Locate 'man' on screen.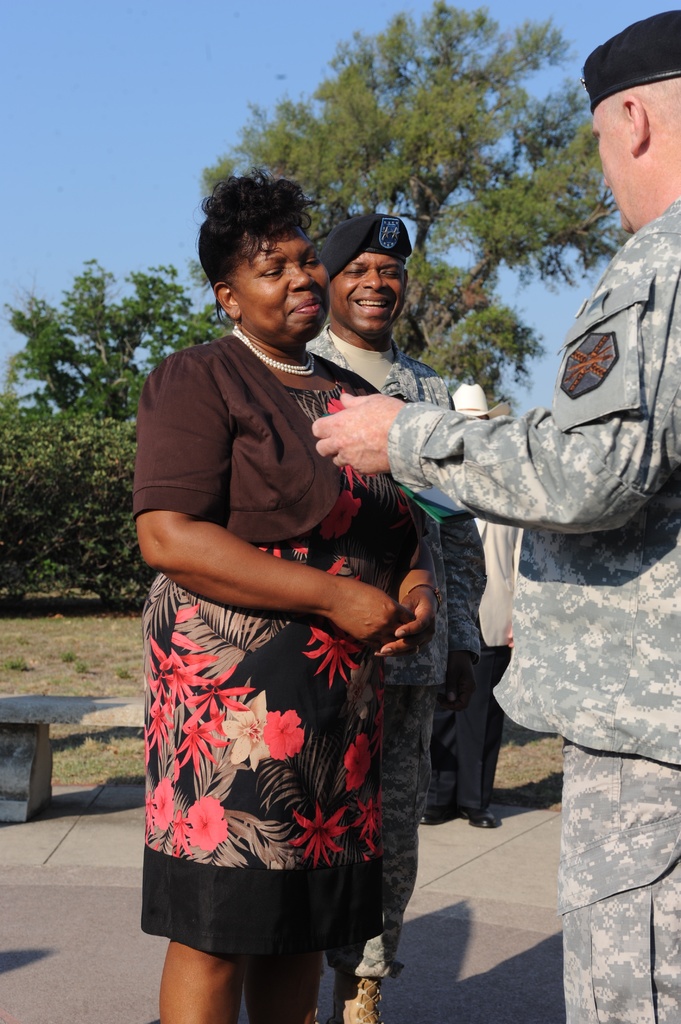
On screen at Rect(419, 378, 517, 837).
